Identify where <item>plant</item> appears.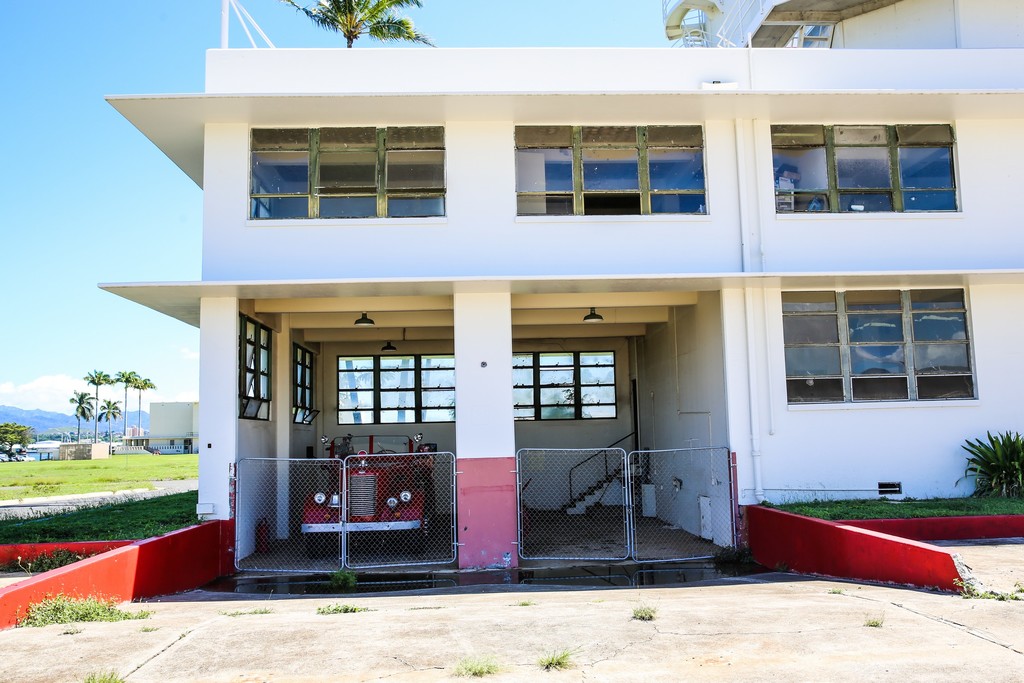
Appears at (632,600,661,621).
